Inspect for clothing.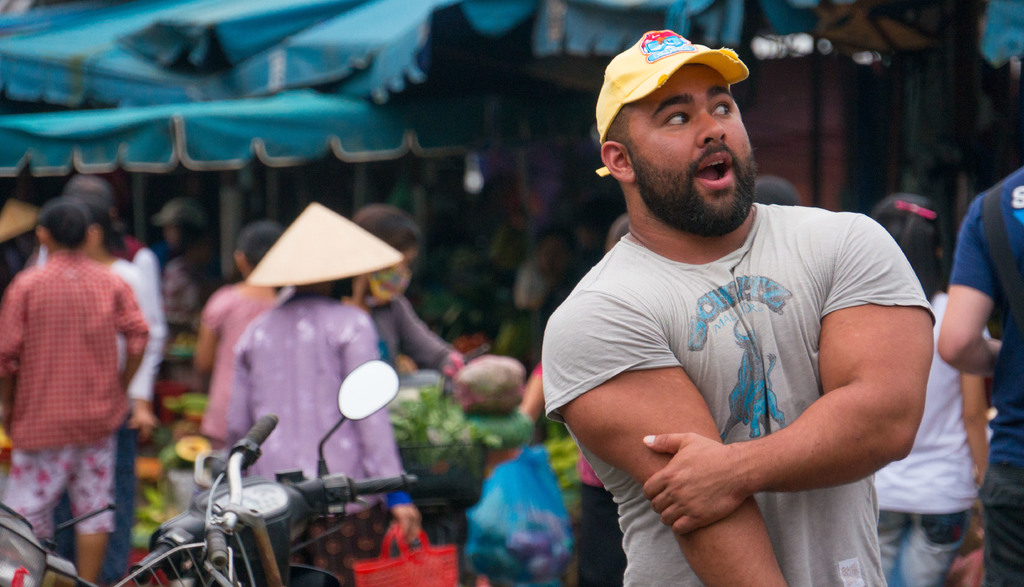
Inspection: [x1=874, y1=285, x2=989, y2=586].
